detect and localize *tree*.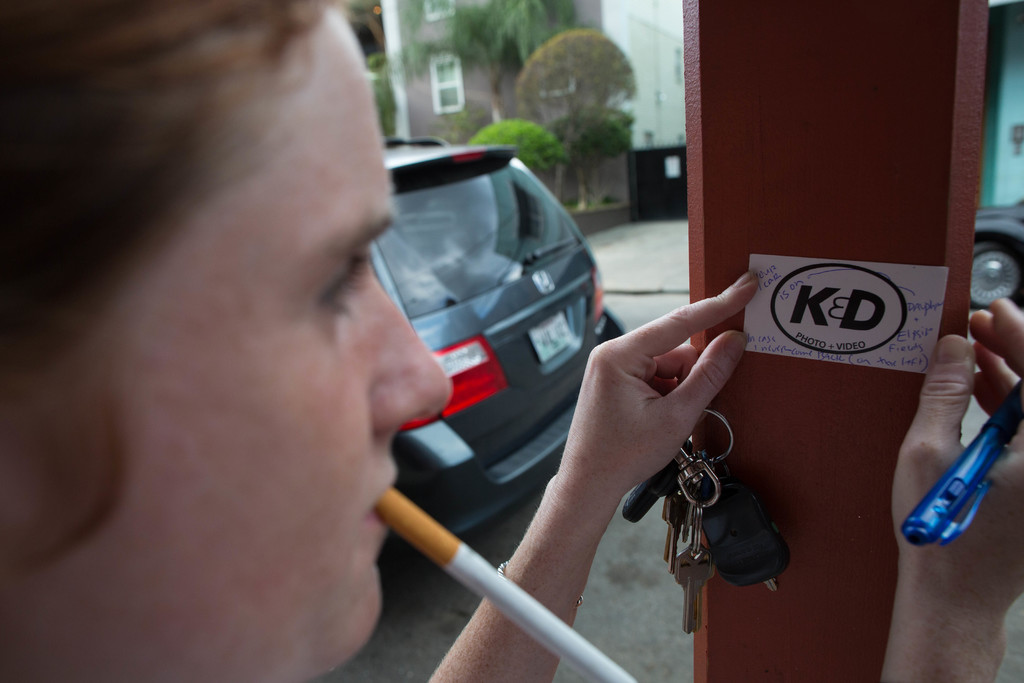
Localized at [339,0,643,198].
